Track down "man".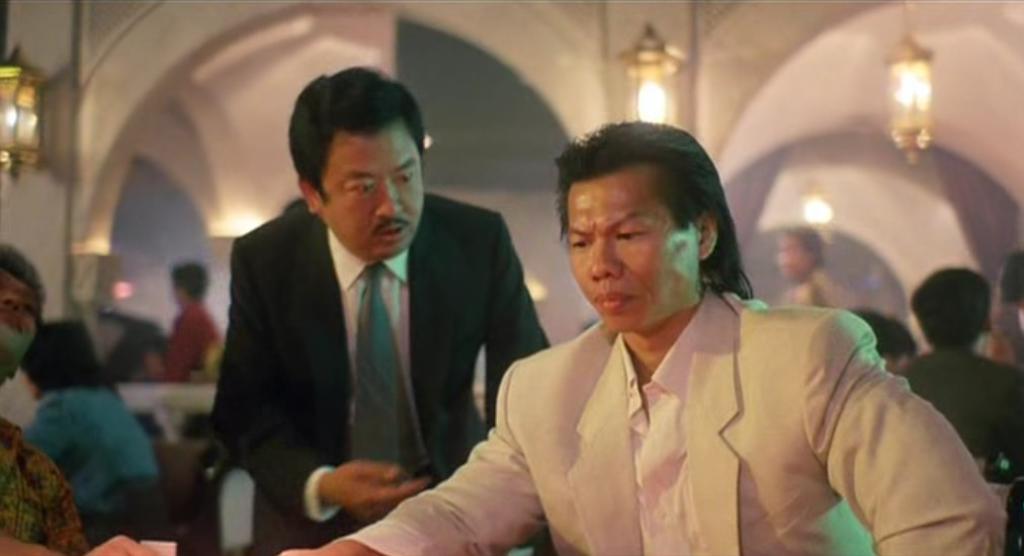
Tracked to [888,266,1023,475].
